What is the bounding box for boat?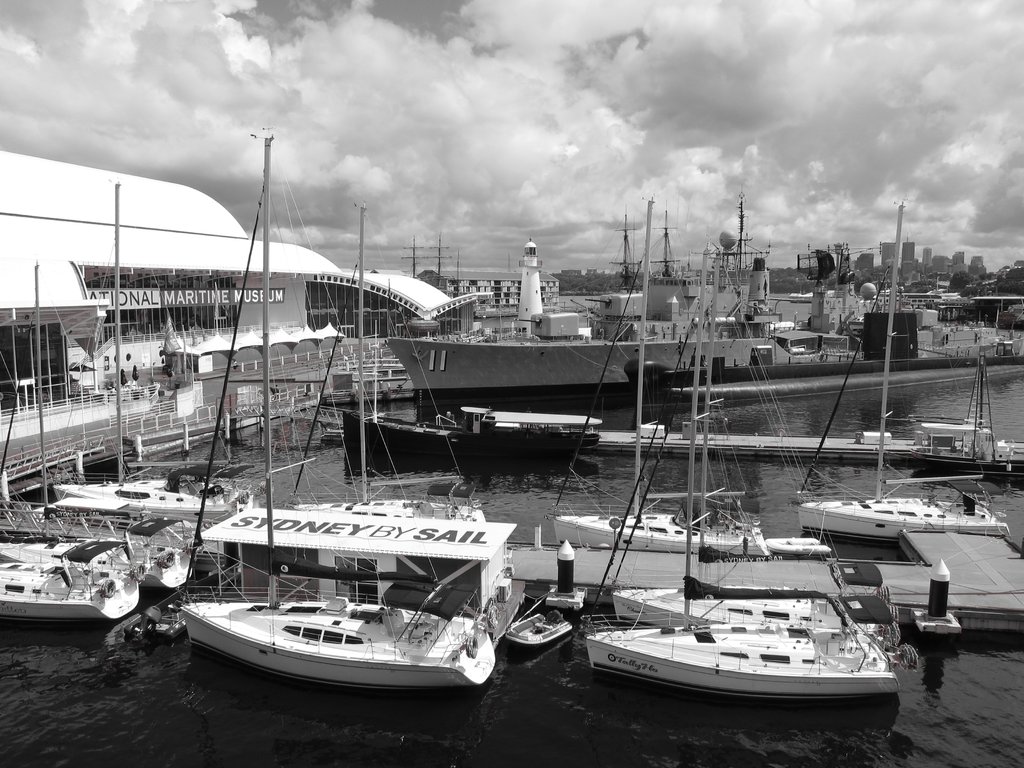
l=793, t=198, r=1014, b=542.
